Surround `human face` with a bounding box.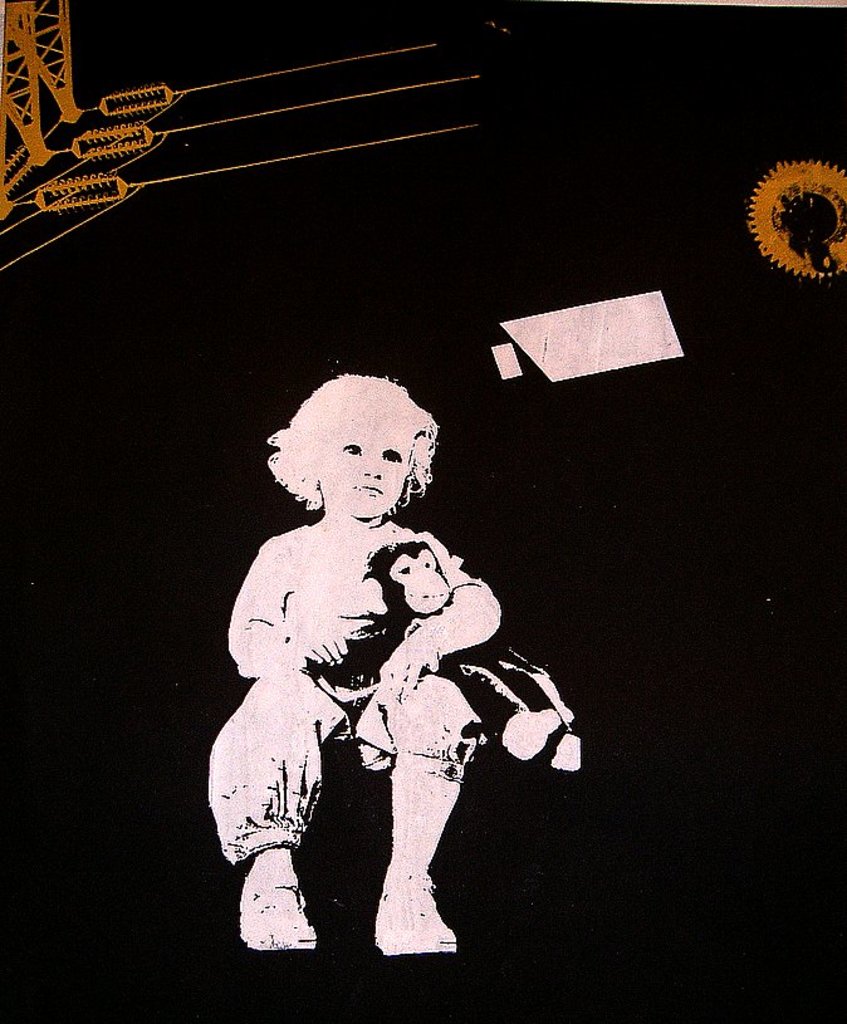
x1=317, y1=397, x2=405, y2=515.
